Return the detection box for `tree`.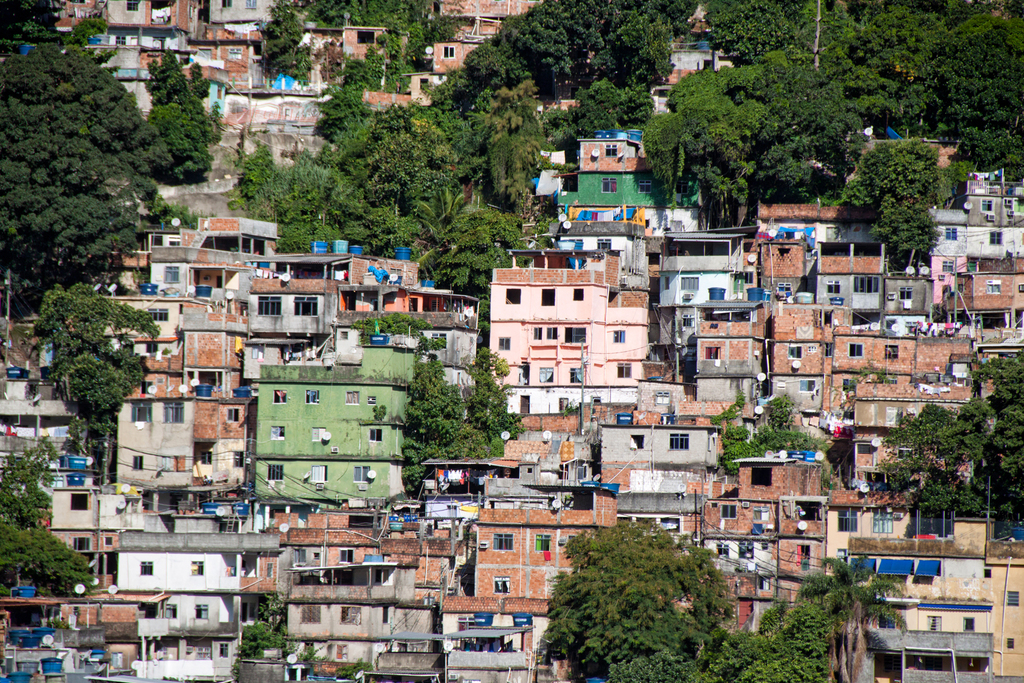
33, 284, 174, 466.
